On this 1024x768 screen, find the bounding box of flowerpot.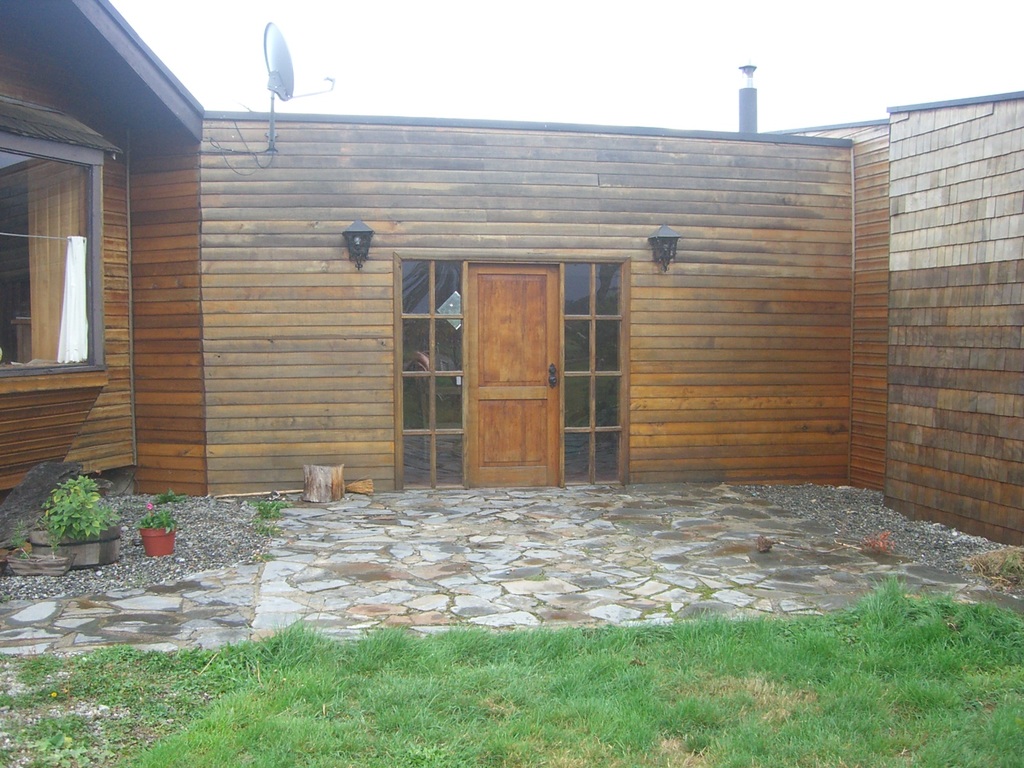
Bounding box: (left=144, top=525, right=180, bottom=555).
